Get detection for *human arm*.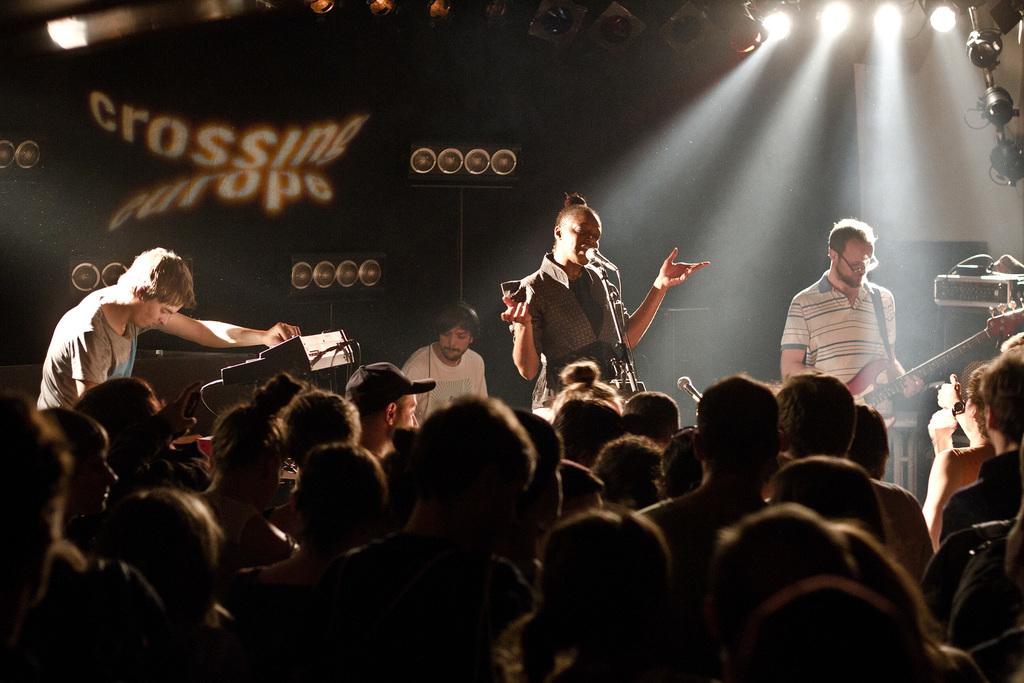
Detection: {"left": 775, "top": 295, "right": 826, "bottom": 381}.
